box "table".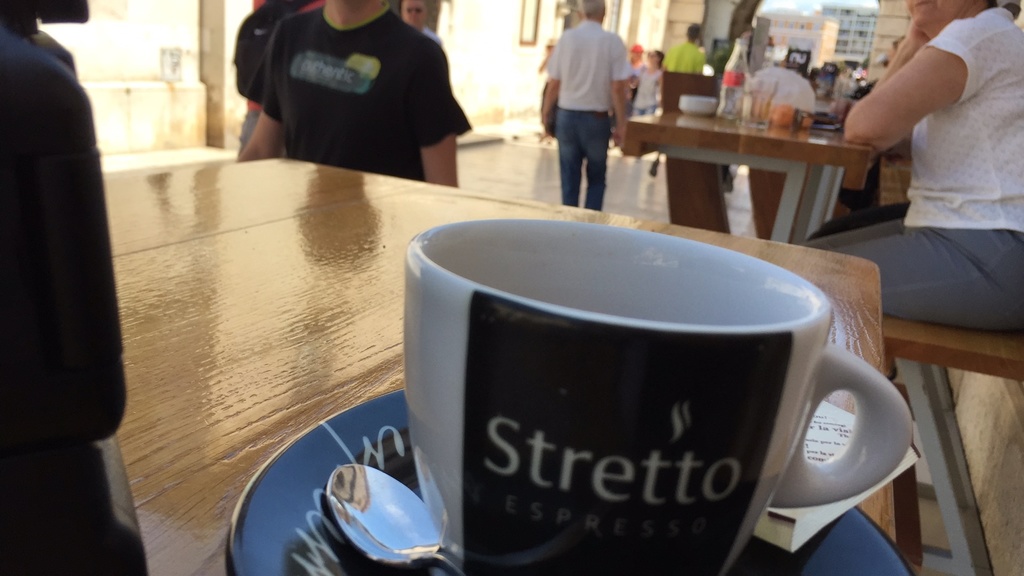
bbox=(620, 111, 880, 248).
